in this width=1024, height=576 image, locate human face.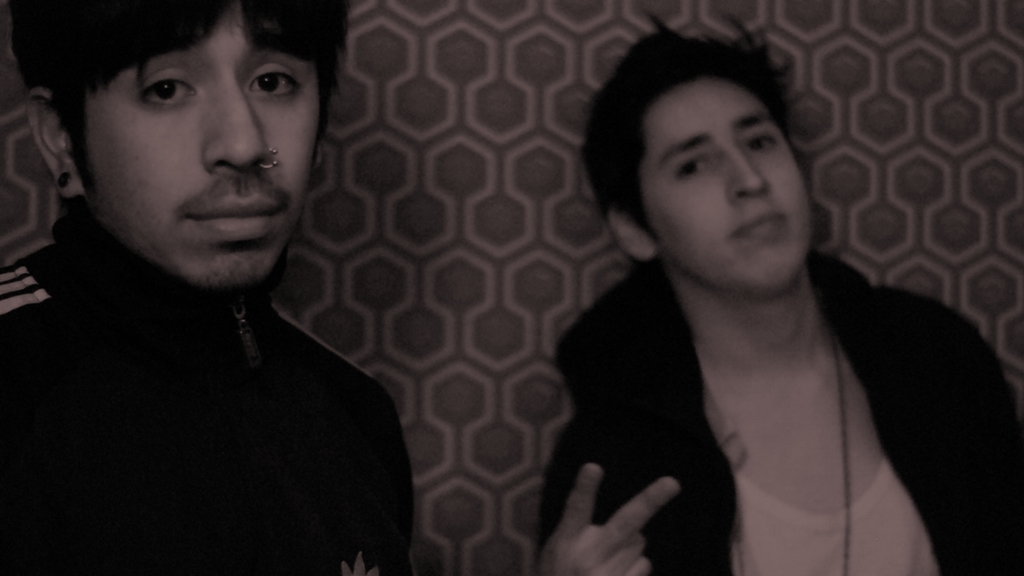
Bounding box: x1=93, y1=0, x2=325, y2=291.
